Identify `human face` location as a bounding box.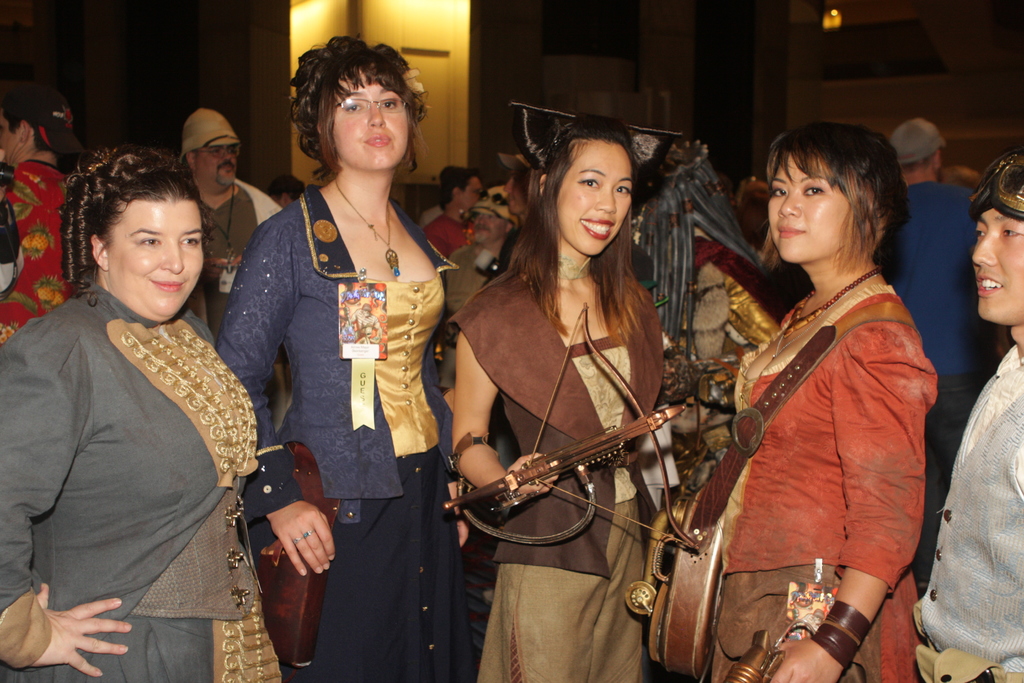
(x1=559, y1=142, x2=634, y2=257).
